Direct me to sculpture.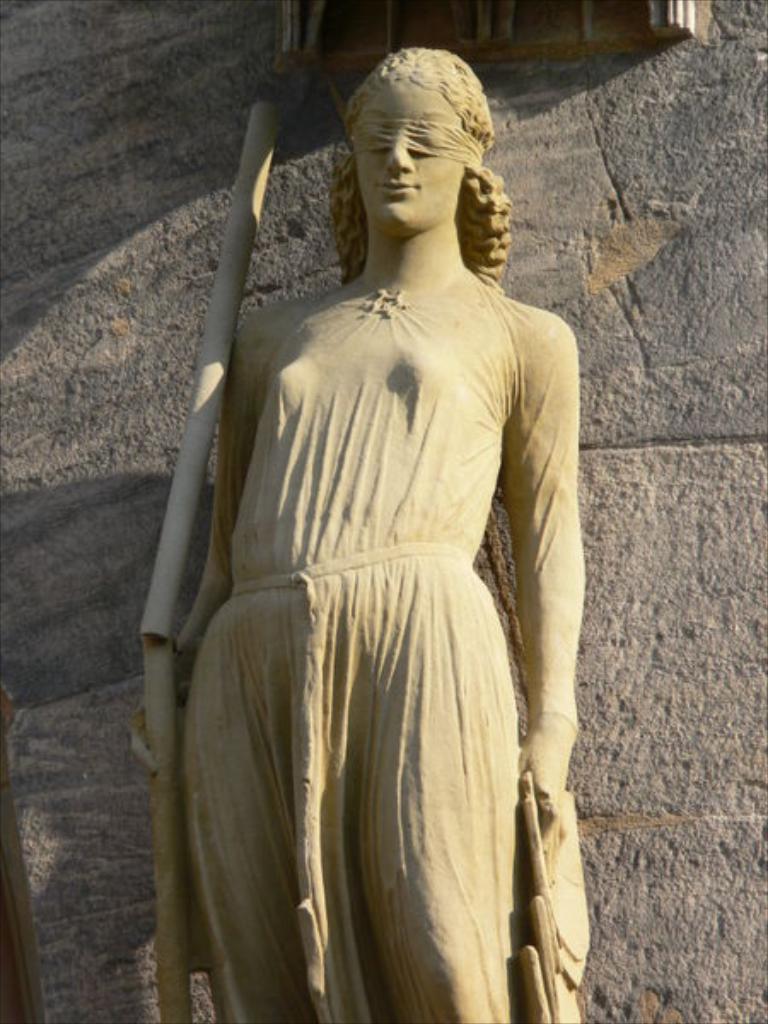
Direction: left=125, top=34, right=608, bottom=1021.
